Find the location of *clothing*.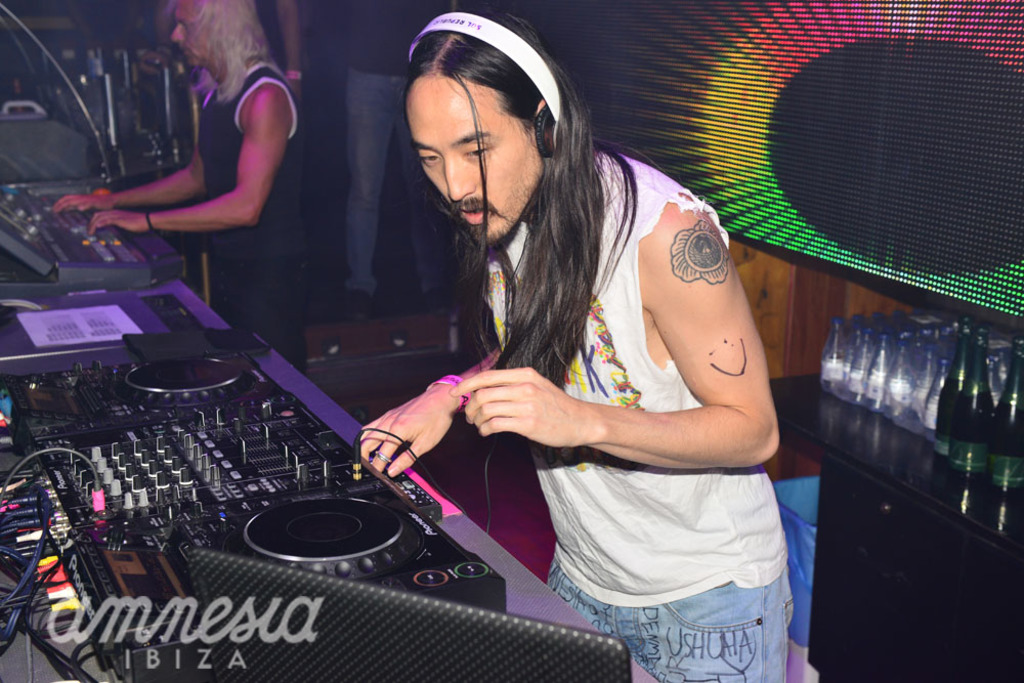
Location: <region>197, 54, 309, 383</region>.
